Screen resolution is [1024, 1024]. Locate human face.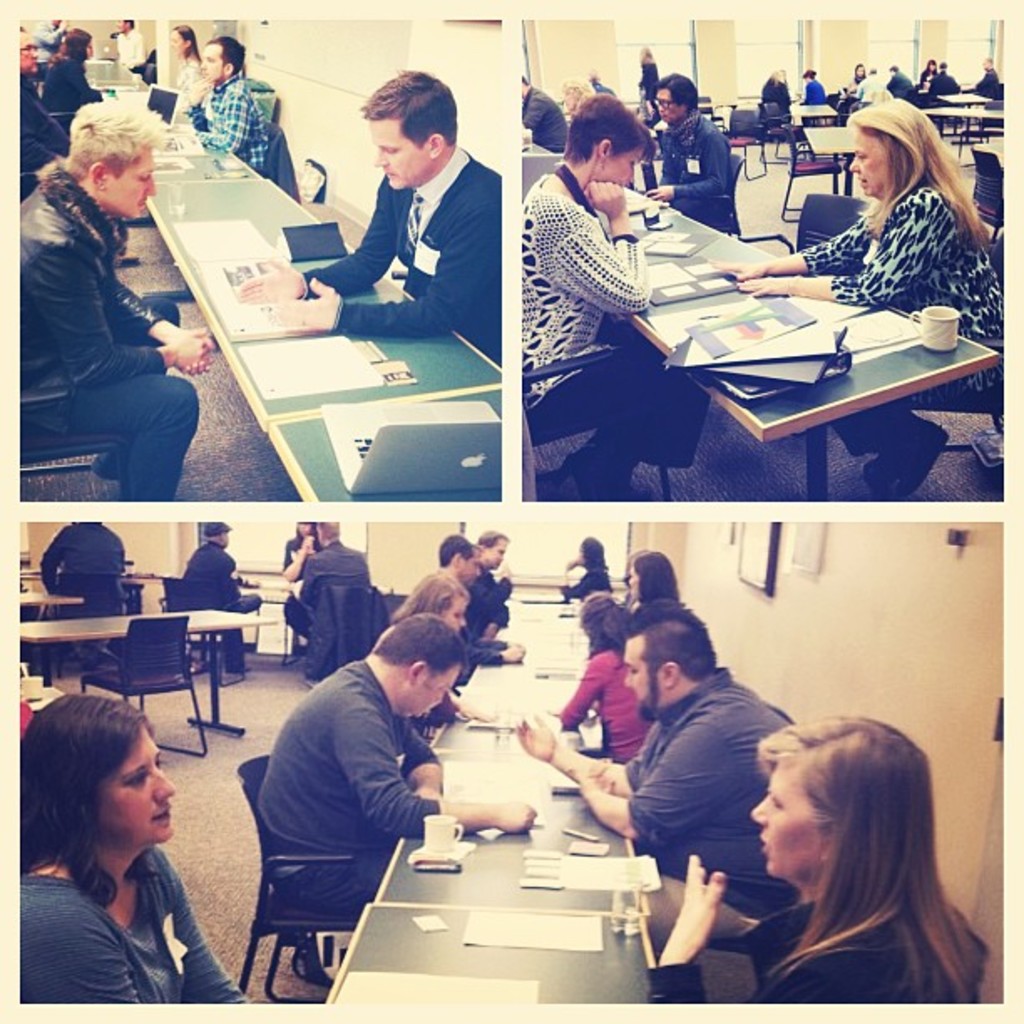
[601, 142, 637, 187].
